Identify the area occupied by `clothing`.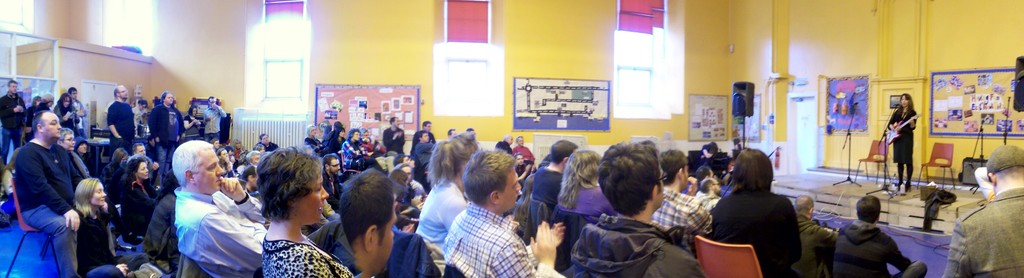
Area: 141 104 182 181.
